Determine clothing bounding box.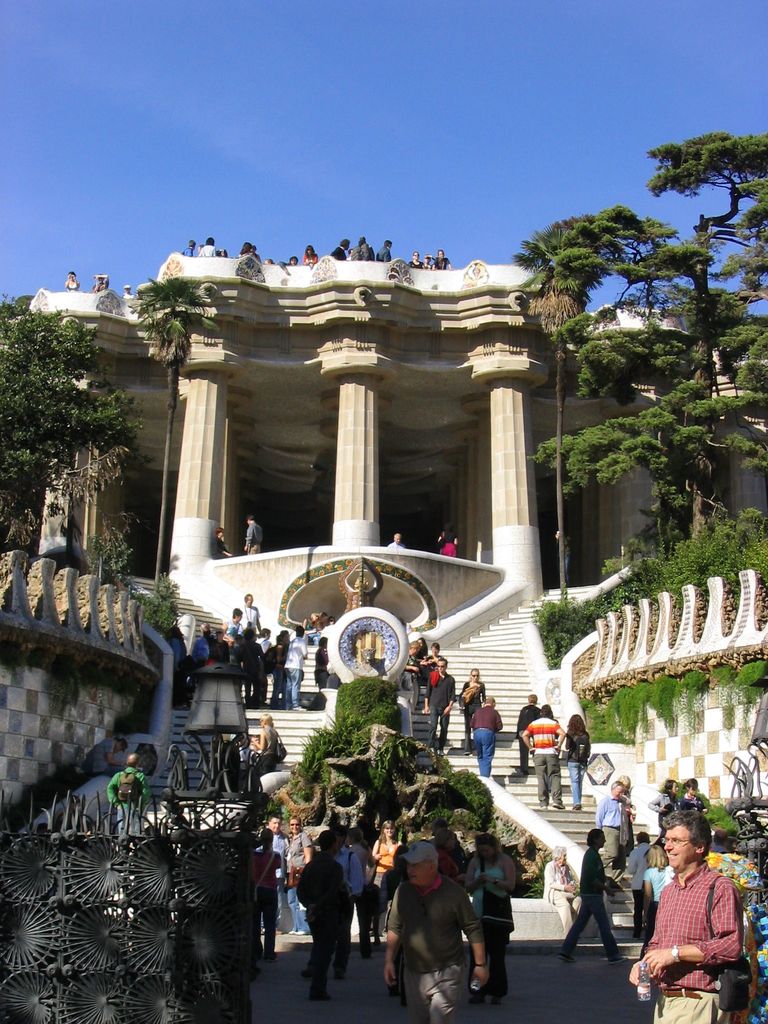
Determined: (x1=538, y1=858, x2=582, y2=920).
